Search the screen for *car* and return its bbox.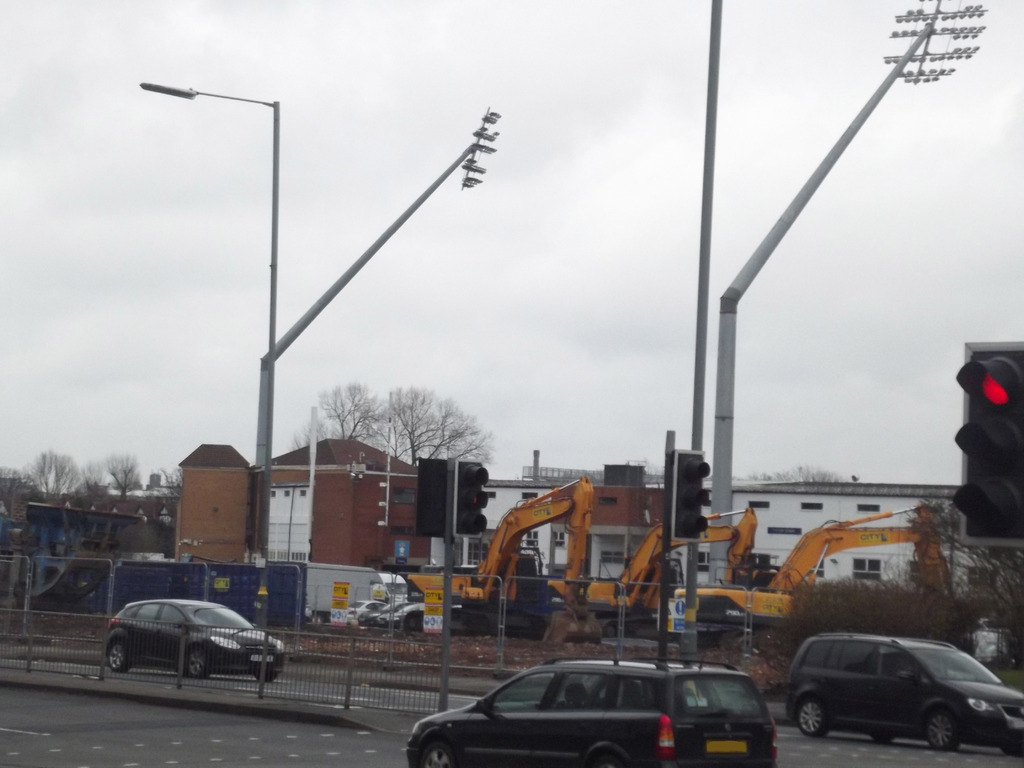
Found: bbox=[774, 634, 1023, 754].
